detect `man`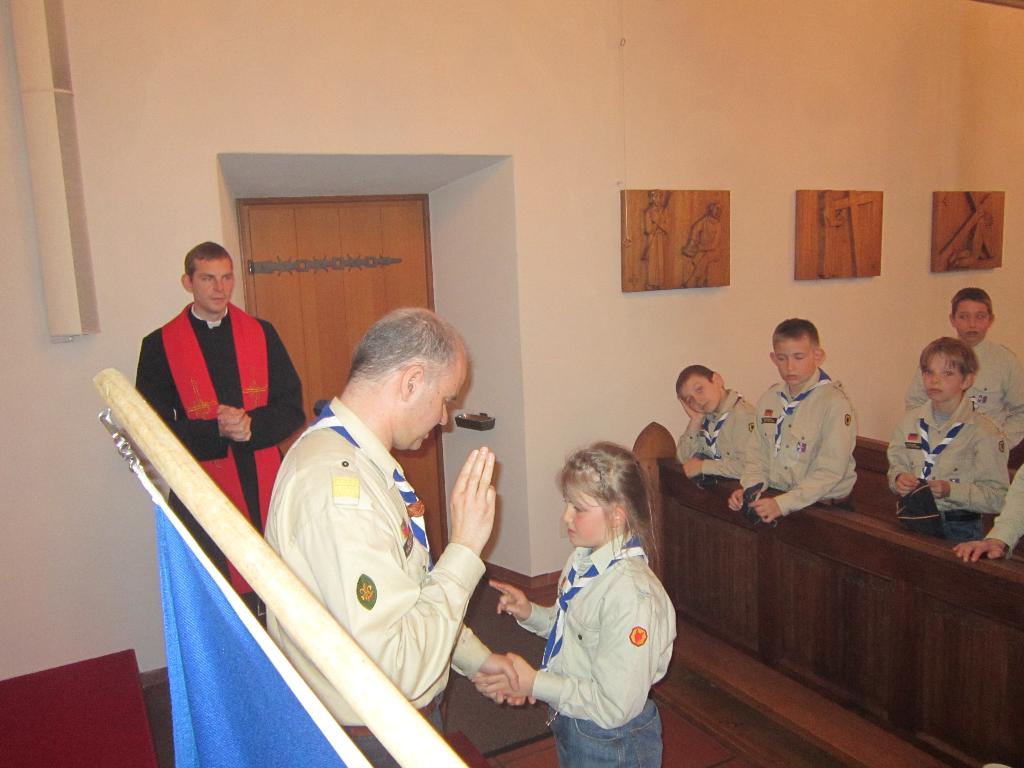
box=[234, 303, 510, 767]
